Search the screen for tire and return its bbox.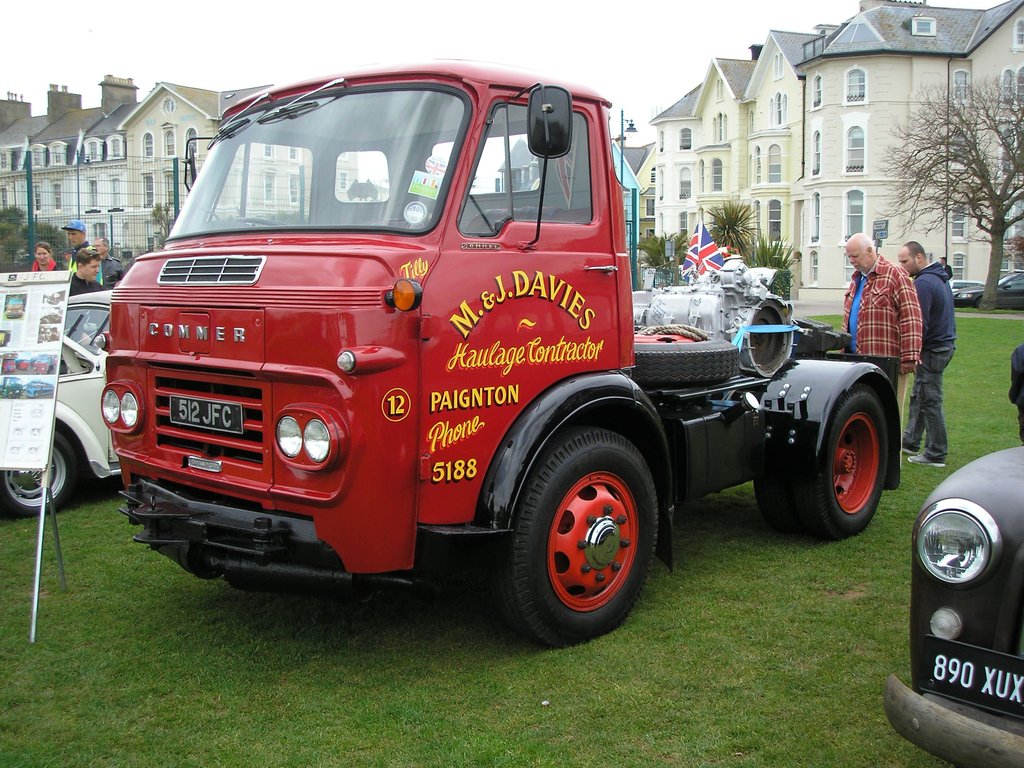
Found: pyautogui.locateOnScreen(490, 424, 664, 648).
